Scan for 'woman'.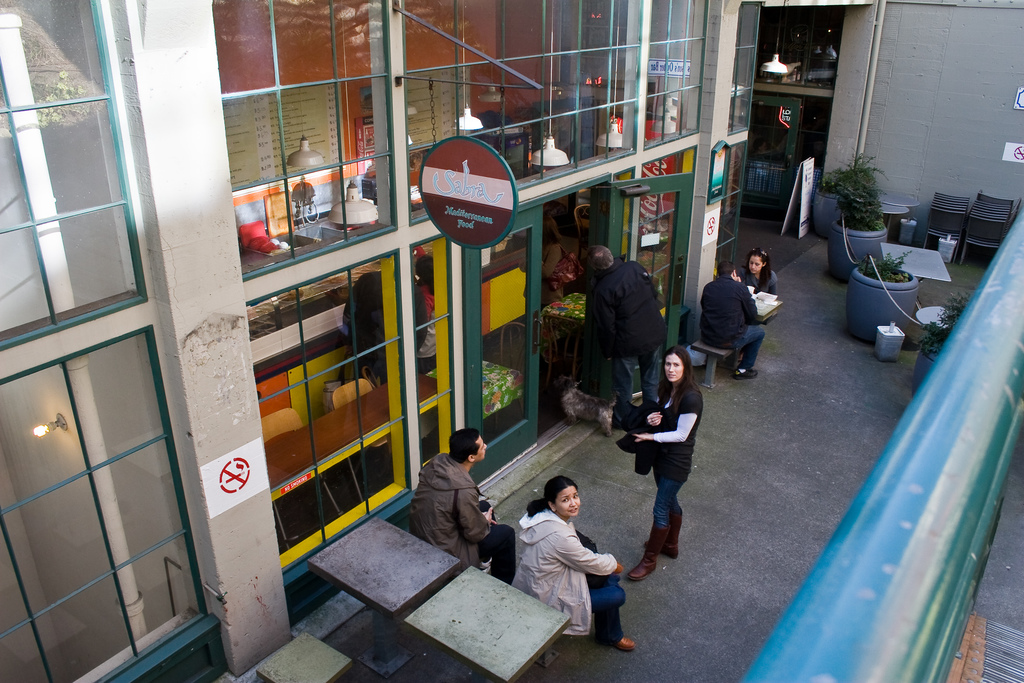
Scan result: (621,348,702,578).
